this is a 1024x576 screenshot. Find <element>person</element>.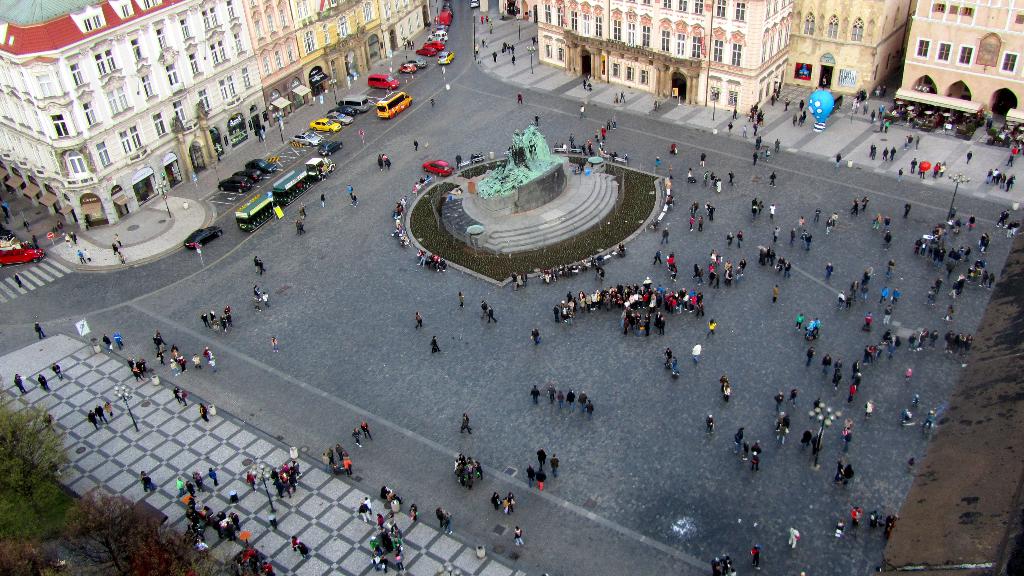
Bounding box: 354/429/359/444.
